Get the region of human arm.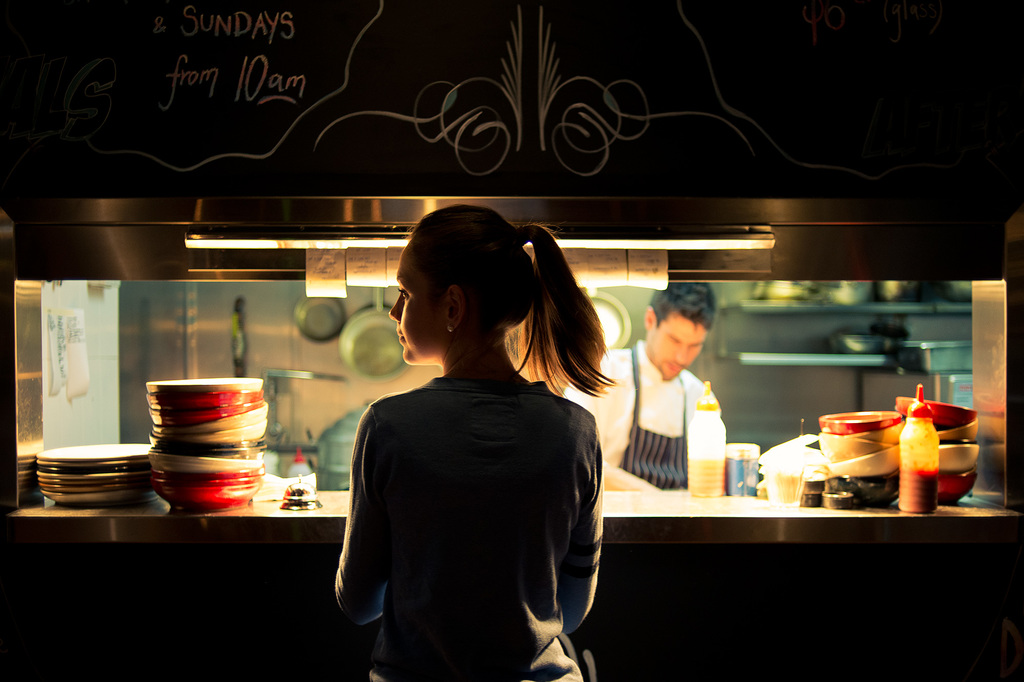
{"left": 564, "top": 413, "right": 605, "bottom": 634}.
